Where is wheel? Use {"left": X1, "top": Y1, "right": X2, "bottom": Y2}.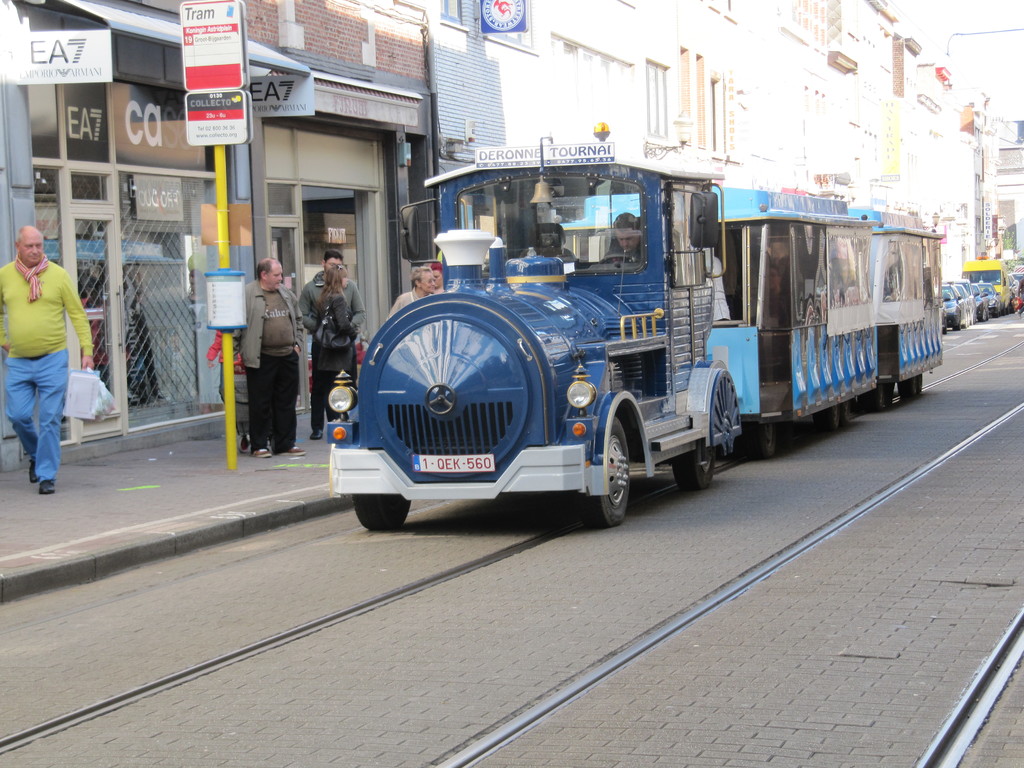
{"left": 566, "top": 419, "right": 634, "bottom": 533}.
